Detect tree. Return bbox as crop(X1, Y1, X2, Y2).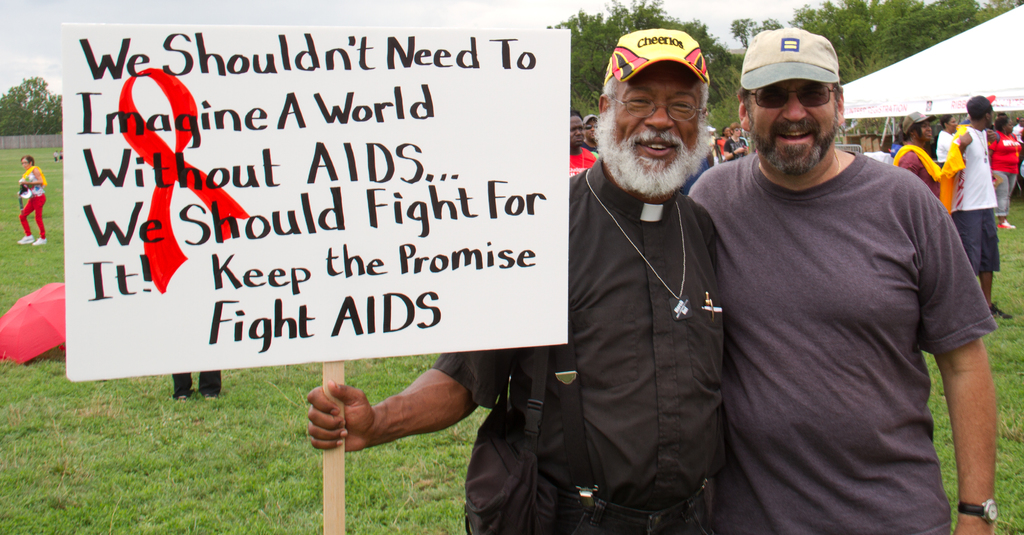
crop(544, 0, 741, 122).
